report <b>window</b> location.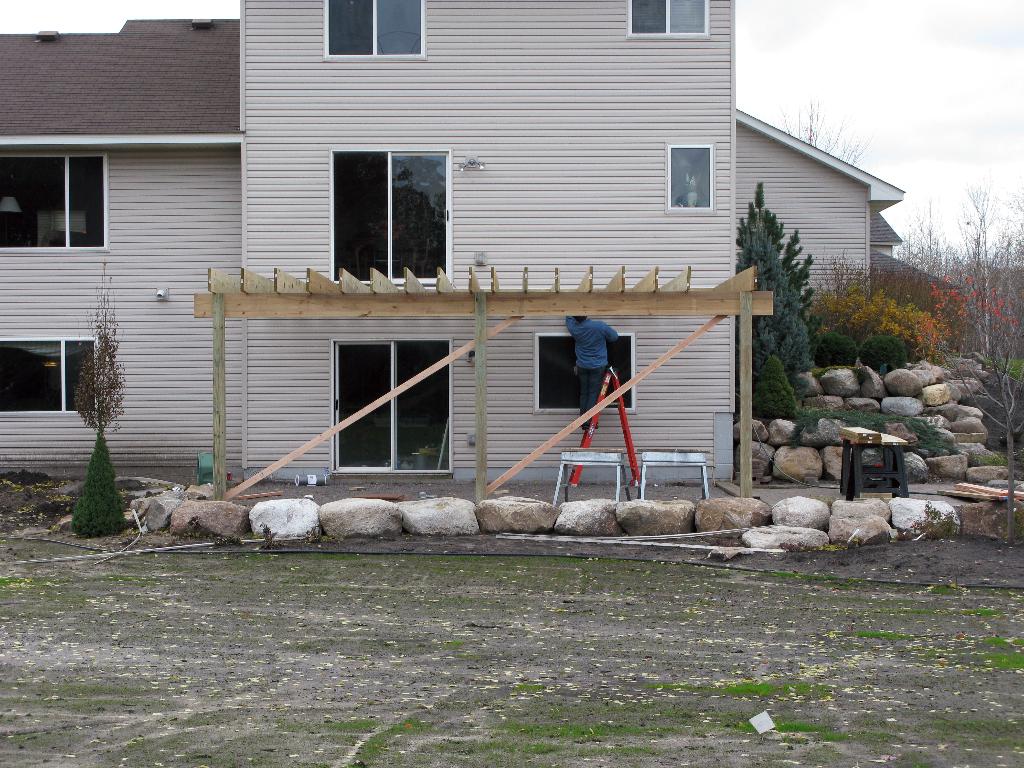
Report: bbox=[314, 312, 461, 472].
